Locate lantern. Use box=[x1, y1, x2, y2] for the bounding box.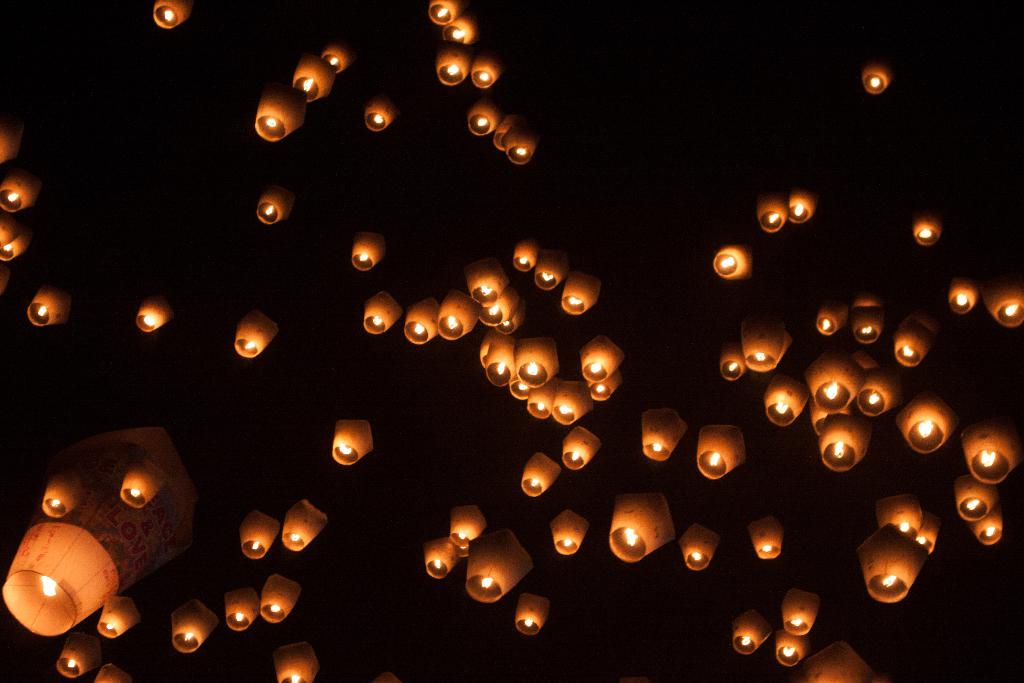
box=[892, 309, 938, 363].
